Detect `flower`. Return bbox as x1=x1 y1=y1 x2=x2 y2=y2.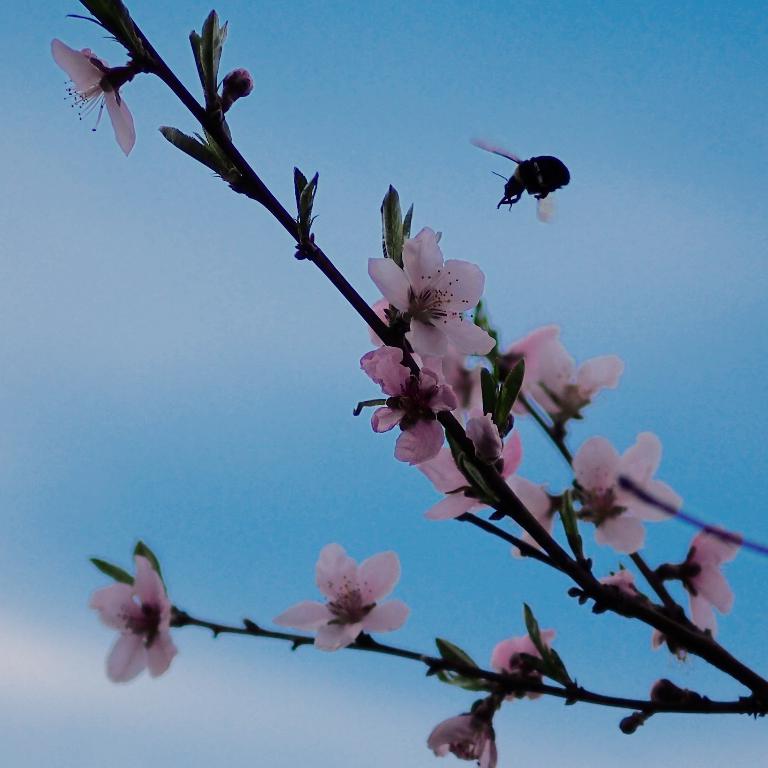
x1=489 y1=628 x2=563 y2=696.
